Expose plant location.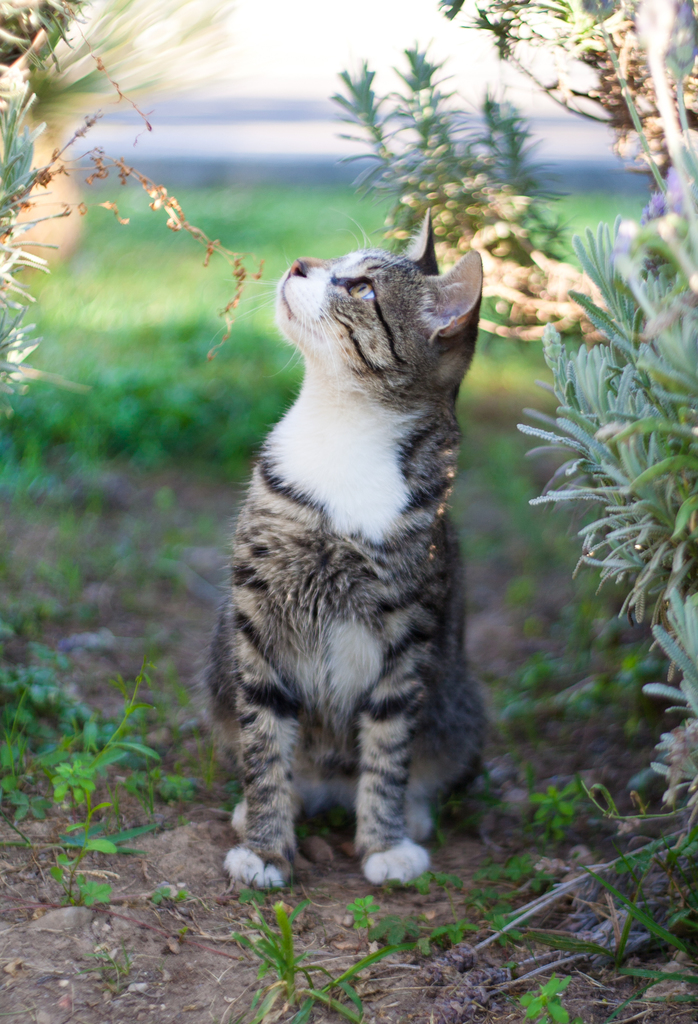
Exposed at box(406, 893, 532, 956).
